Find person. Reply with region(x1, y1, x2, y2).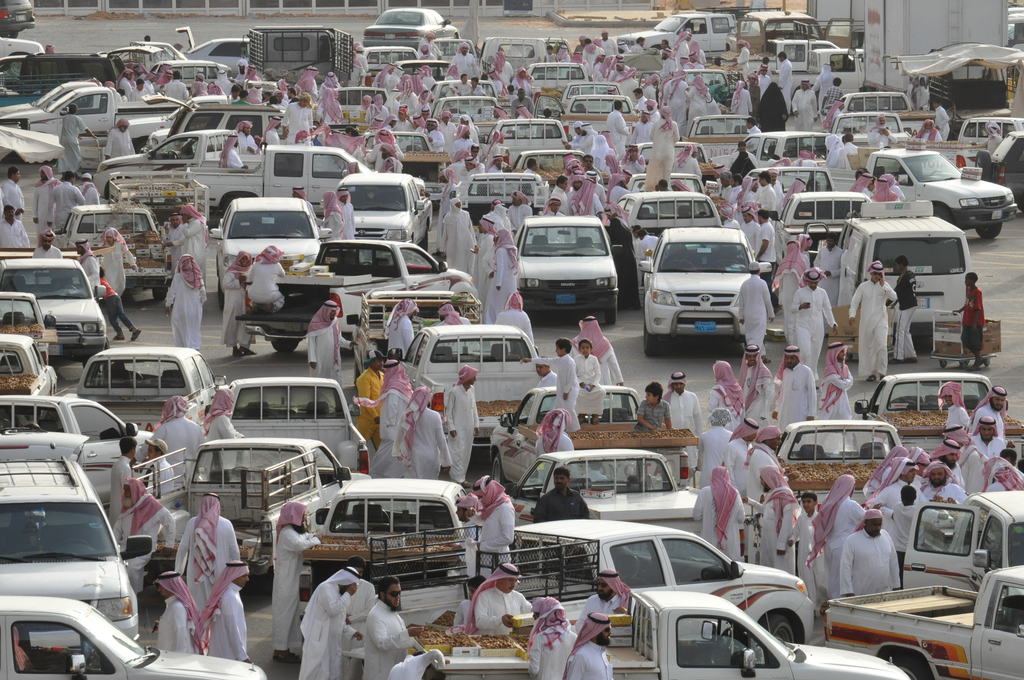
region(392, 385, 450, 479).
